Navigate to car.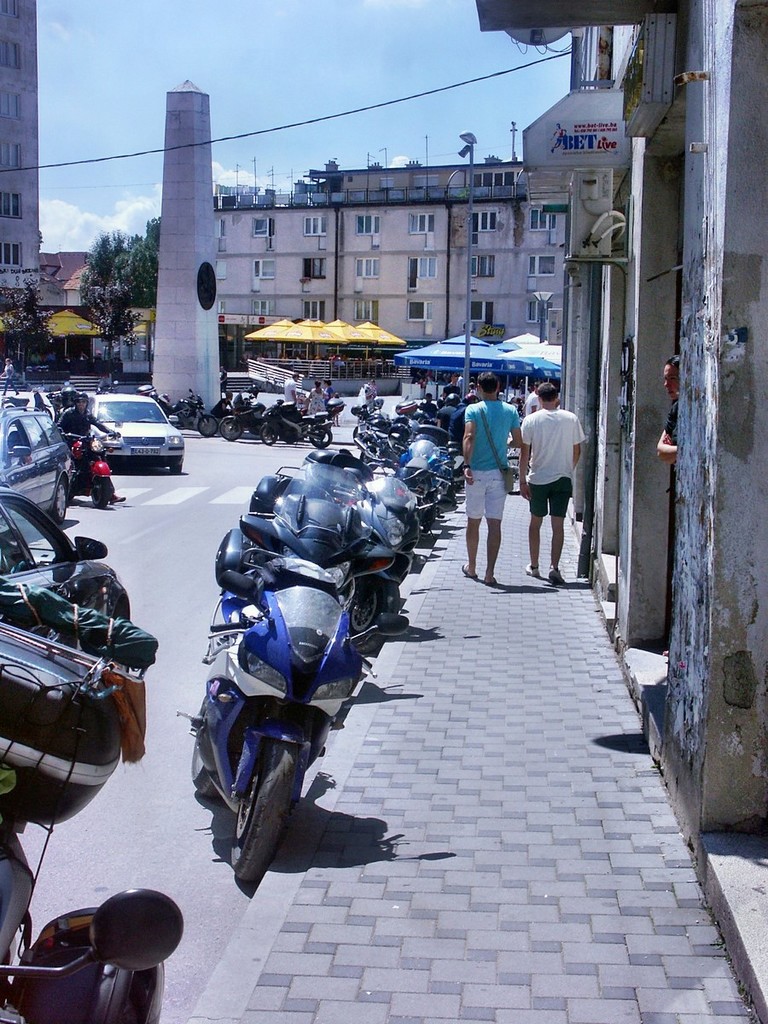
Navigation target: crop(49, 376, 161, 471).
